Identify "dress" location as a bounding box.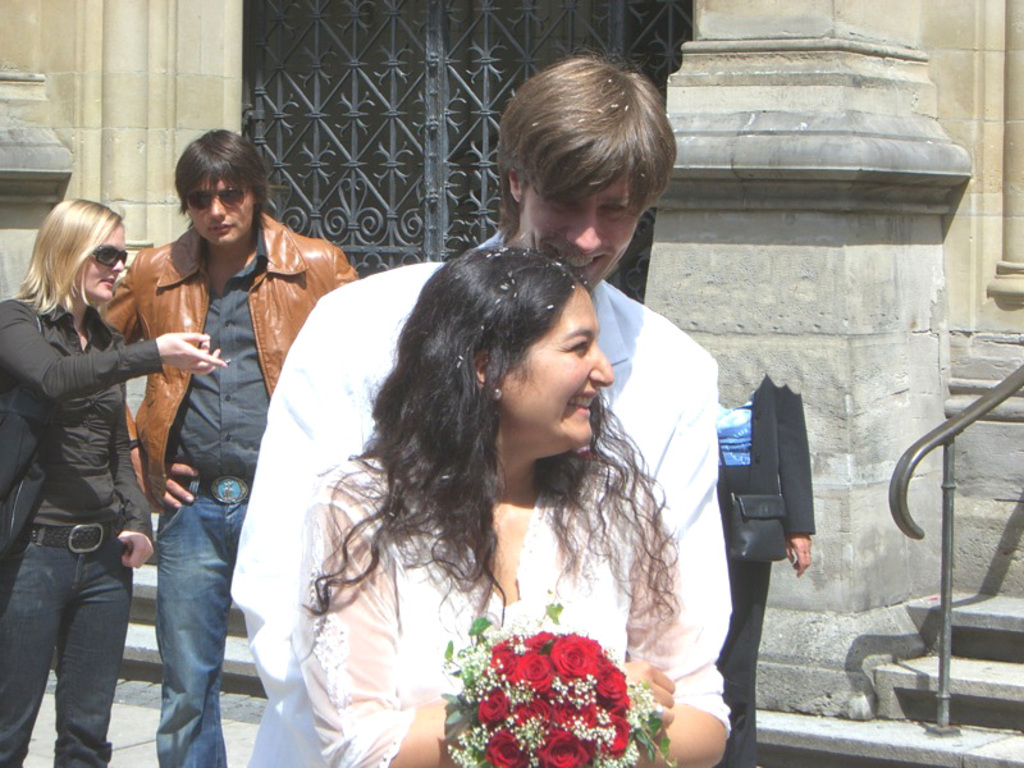
<bbox>284, 358, 724, 746</bbox>.
